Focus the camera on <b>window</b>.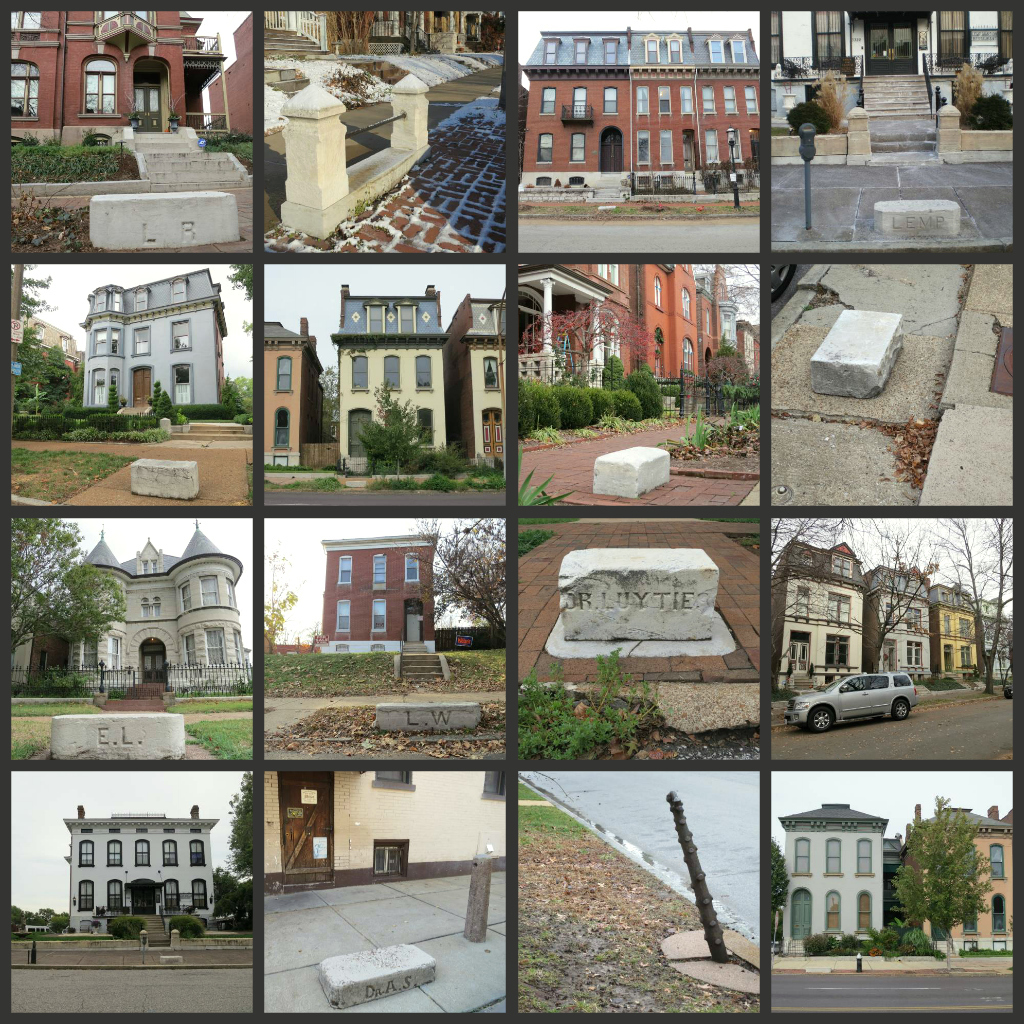
Focus region: BBox(335, 555, 351, 590).
